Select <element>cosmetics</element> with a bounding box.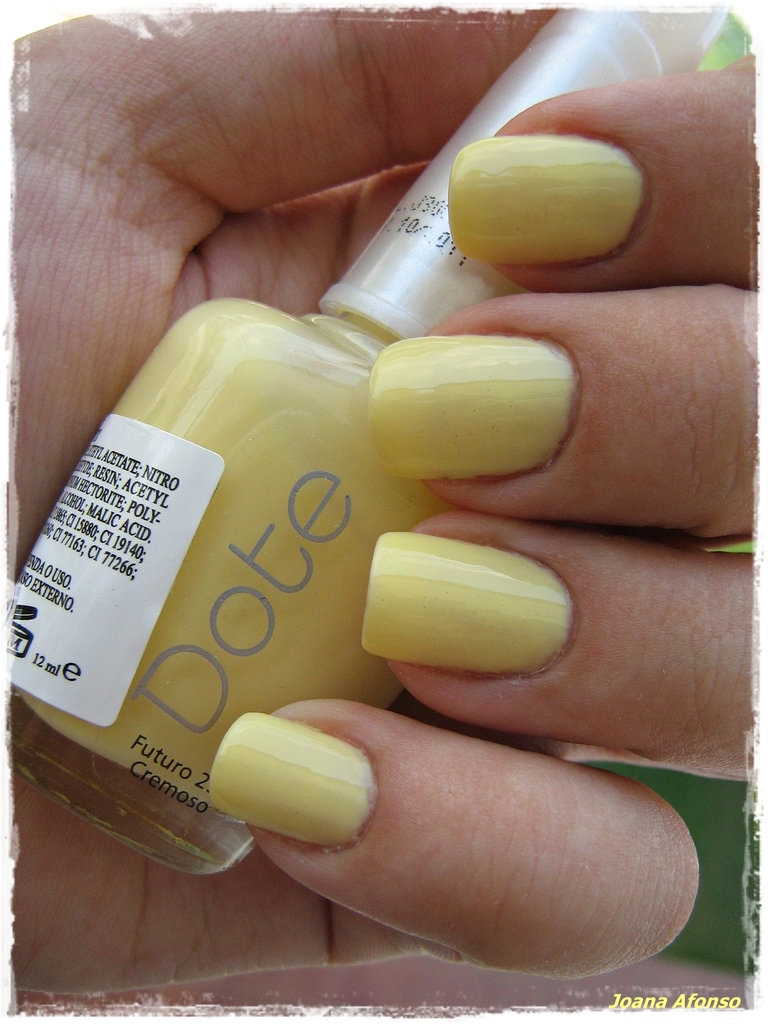
bbox(0, 0, 734, 888).
